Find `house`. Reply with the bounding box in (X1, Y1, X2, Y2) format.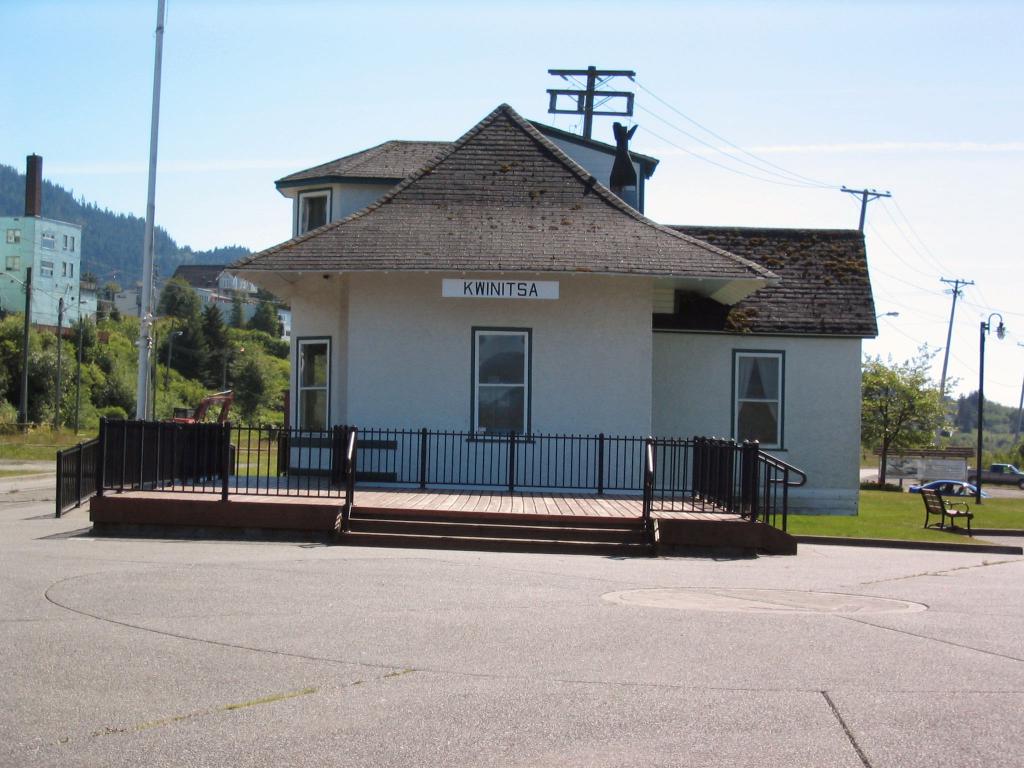
(0, 155, 115, 336).
